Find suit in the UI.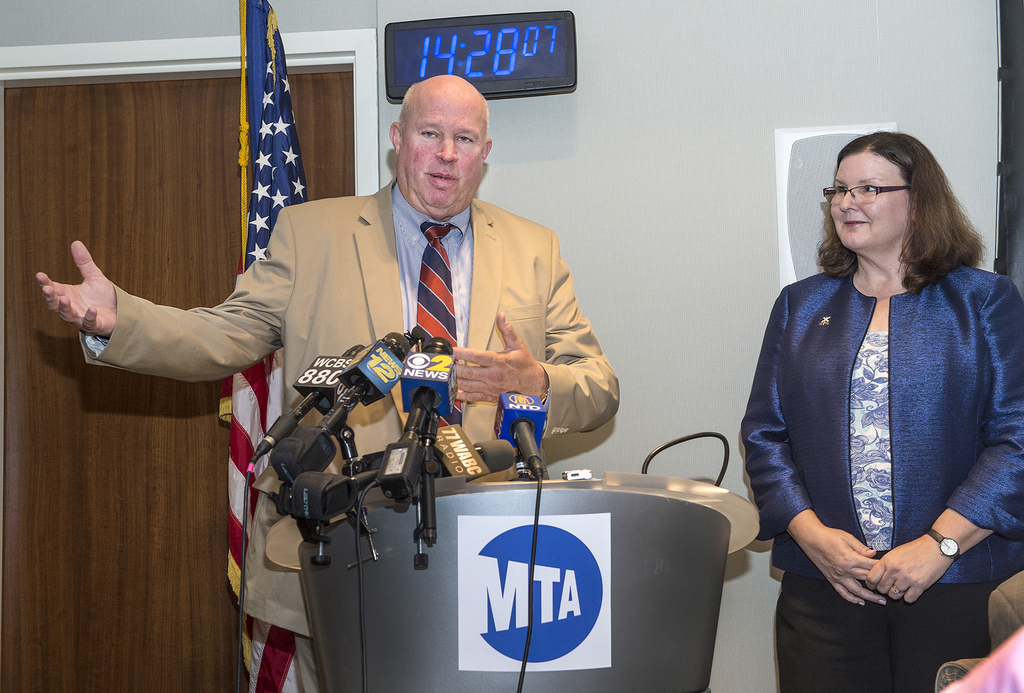
UI element at 746:188:1002:674.
